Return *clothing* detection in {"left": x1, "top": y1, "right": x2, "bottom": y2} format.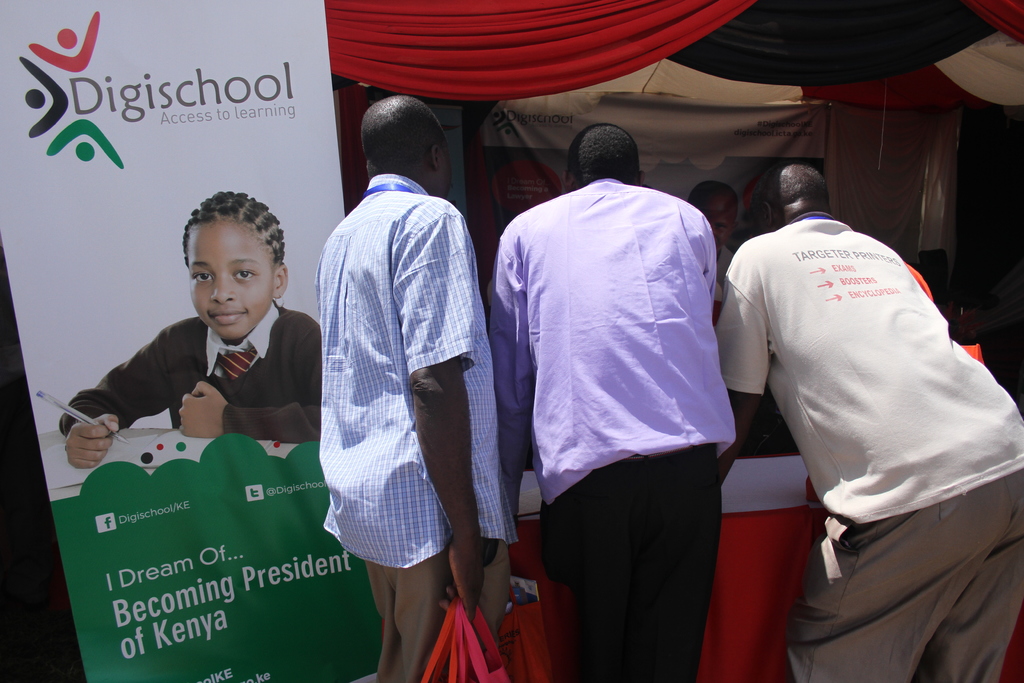
{"left": 374, "top": 549, "right": 515, "bottom": 682}.
